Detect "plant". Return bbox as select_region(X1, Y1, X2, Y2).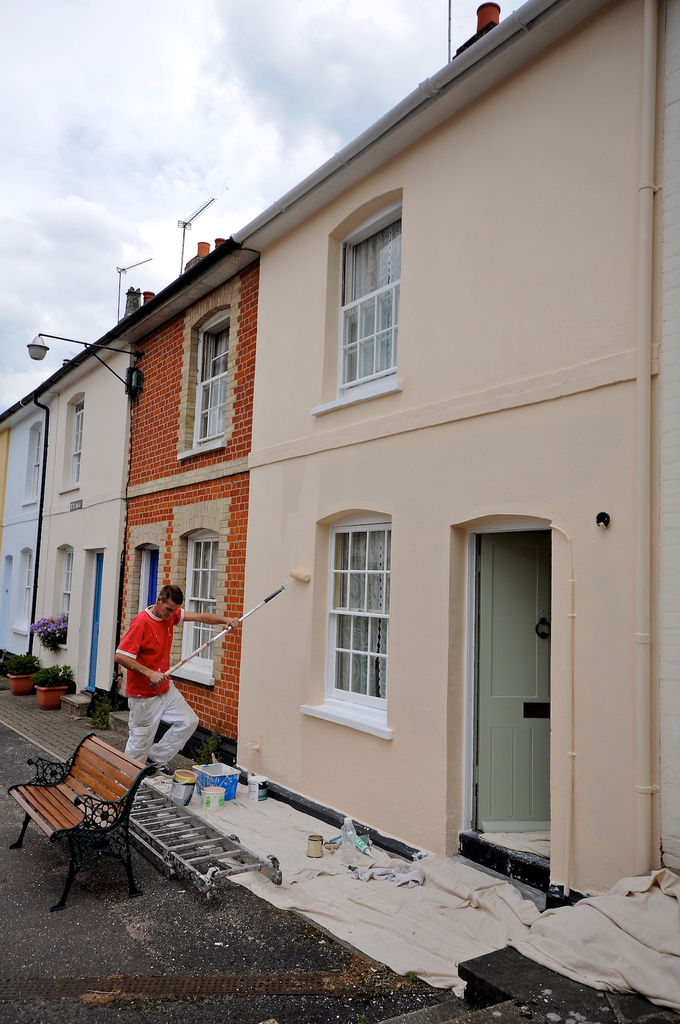
select_region(196, 720, 219, 762).
